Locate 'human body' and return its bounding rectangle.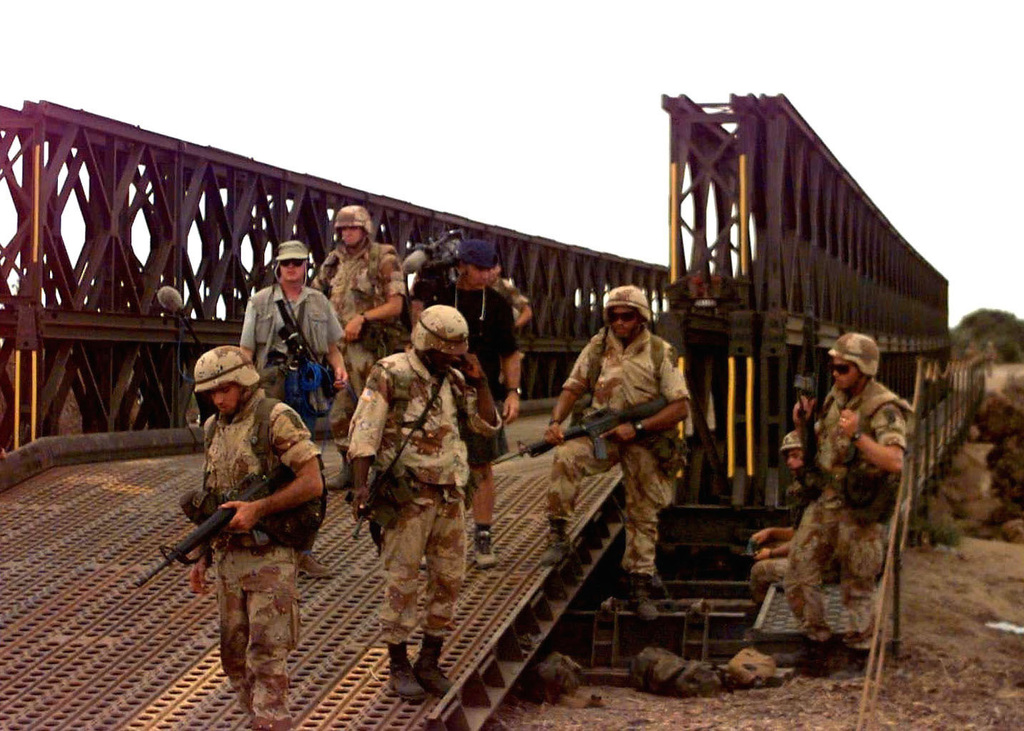
rect(437, 280, 524, 571).
